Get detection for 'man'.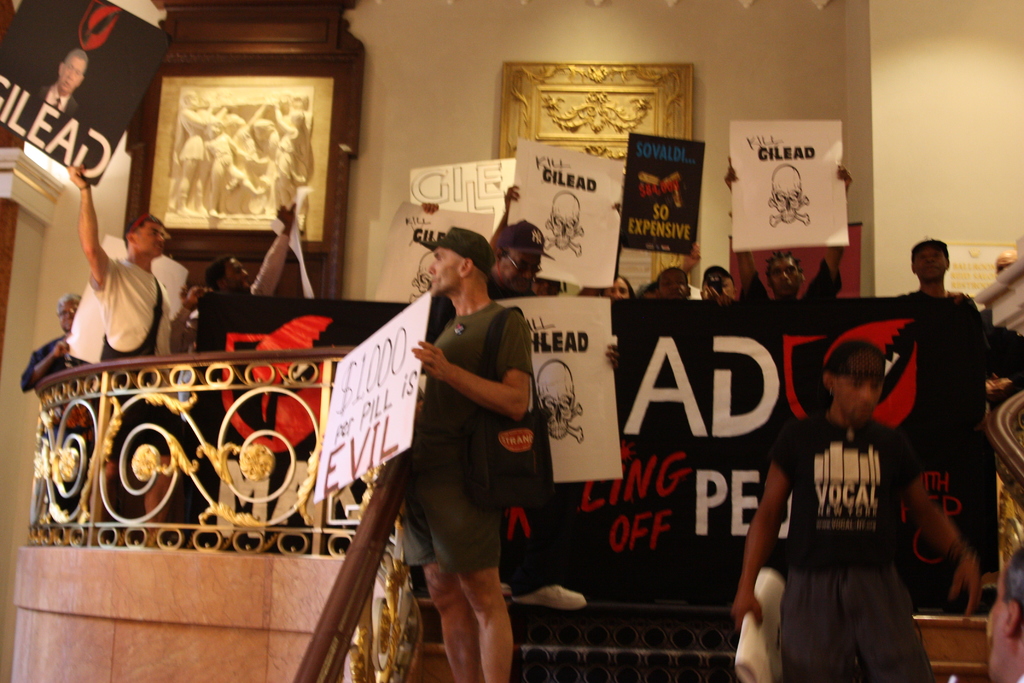
Detection: (x1=37, y1=50, x2=90, y2=121).
